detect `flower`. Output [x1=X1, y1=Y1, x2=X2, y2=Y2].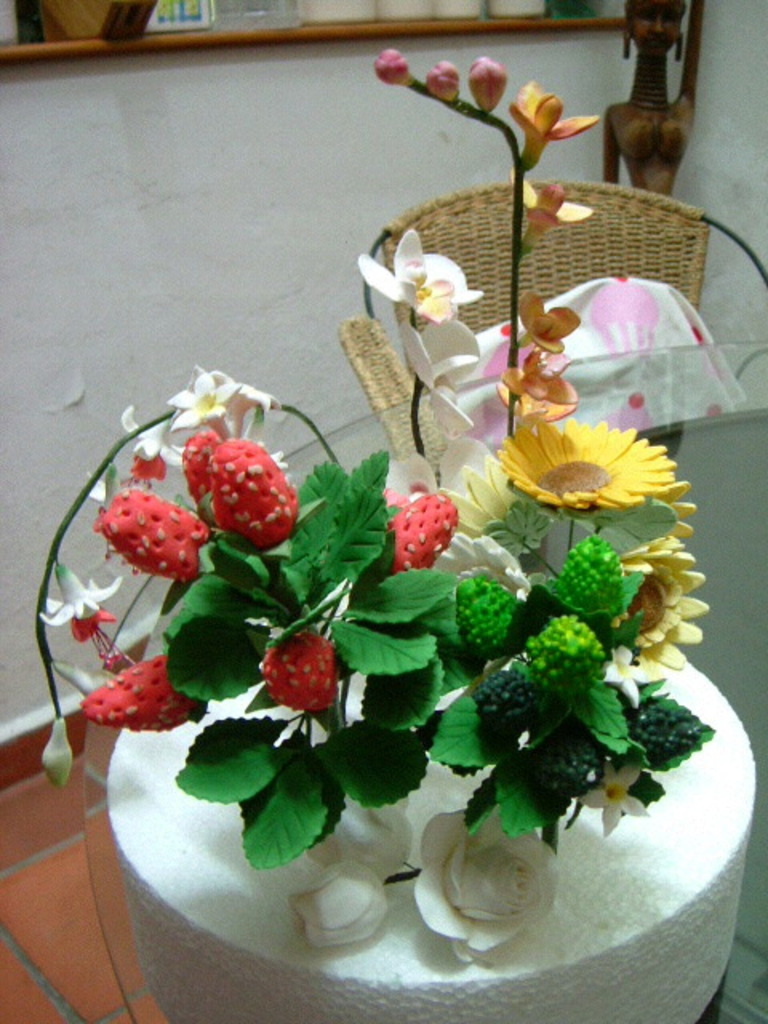
[x1=152, y1=366, x2=226, y2=426].
